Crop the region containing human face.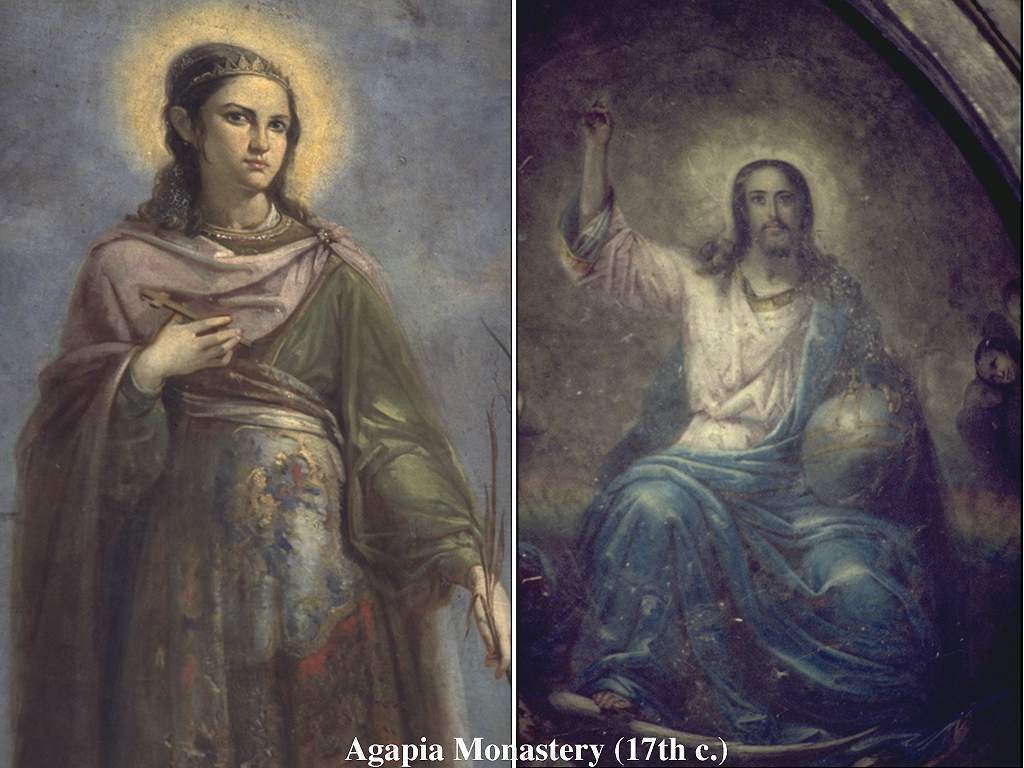
Crop region: <box>979,353,1020,384</box>.
